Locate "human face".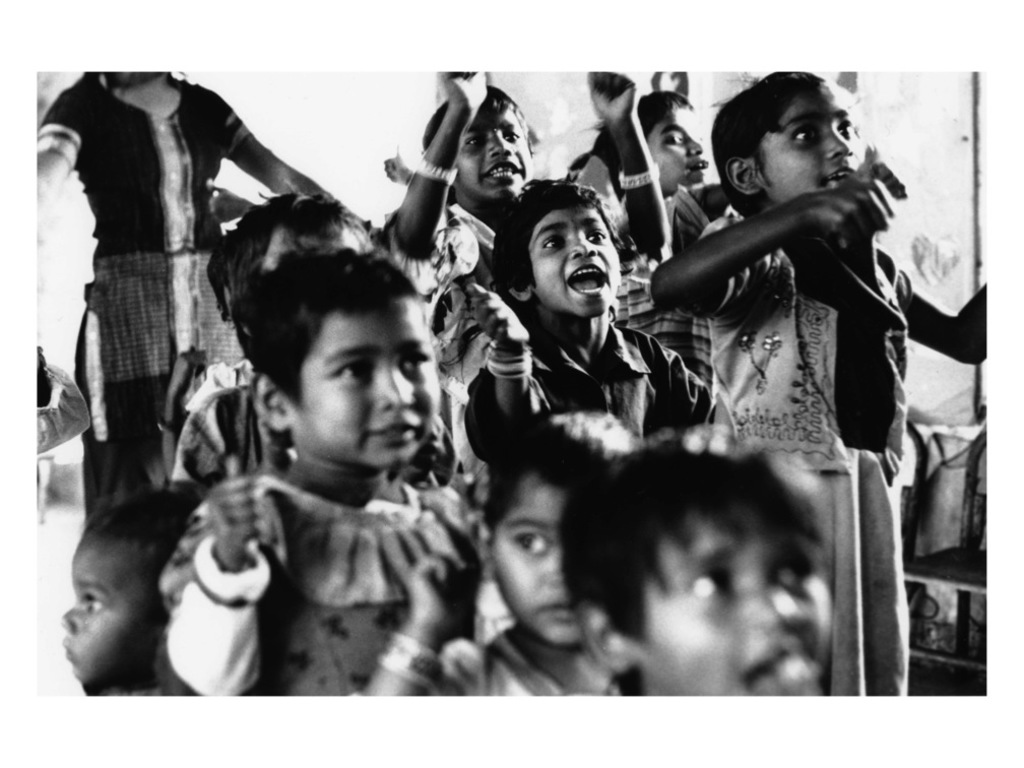
Bounding box: bbox=(647, 111, 708, 193).
